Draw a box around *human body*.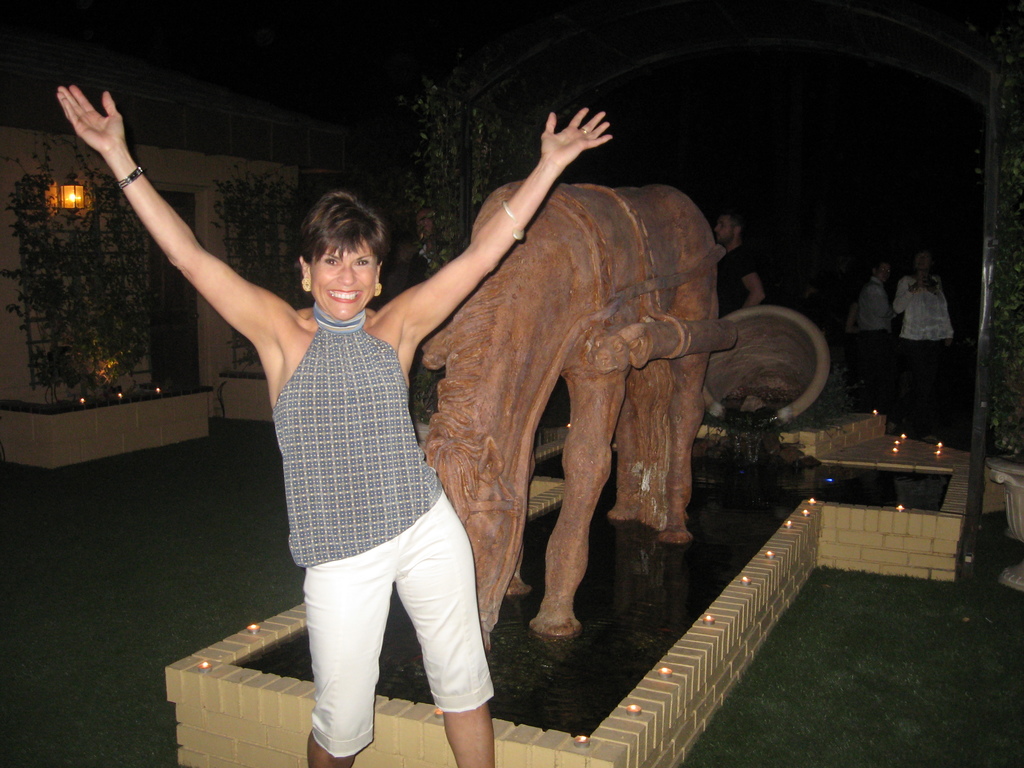
l=711, t=212, r=764, b=321.
